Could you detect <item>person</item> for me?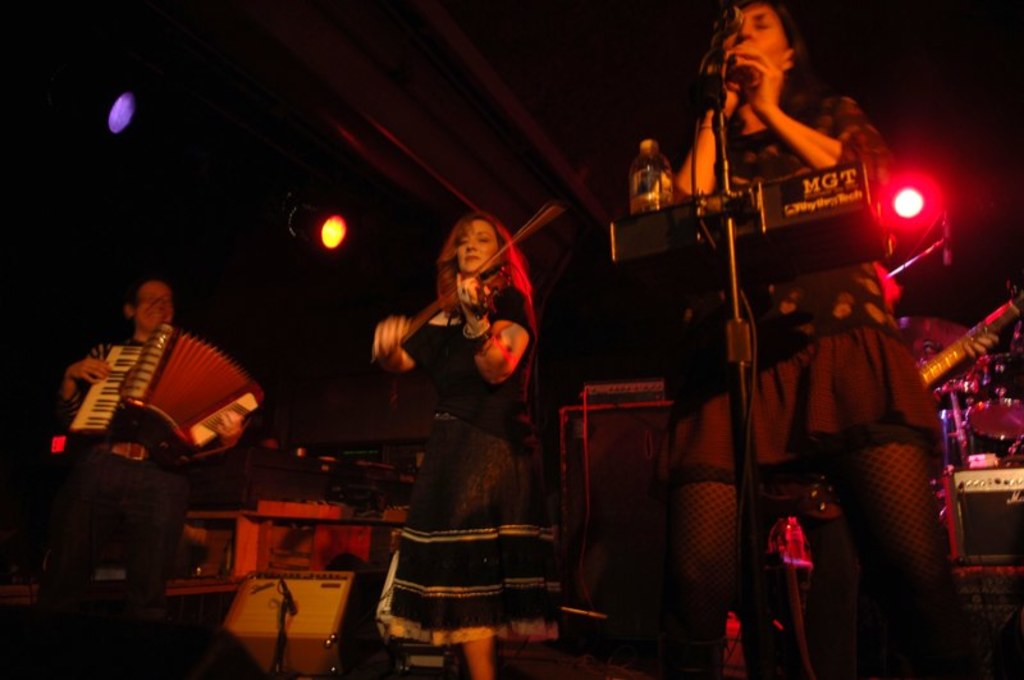
Detection result: bbox(47, 277, 242, 674).
